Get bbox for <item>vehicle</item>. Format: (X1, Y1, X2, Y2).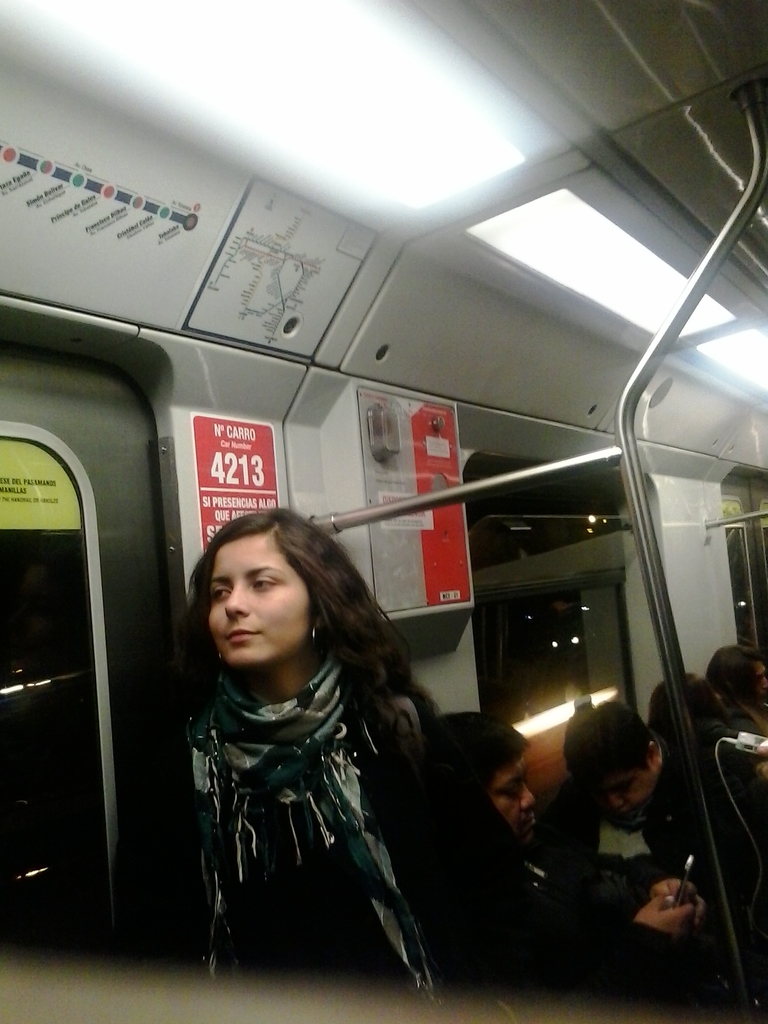
(0, 0, 767, 1023).
